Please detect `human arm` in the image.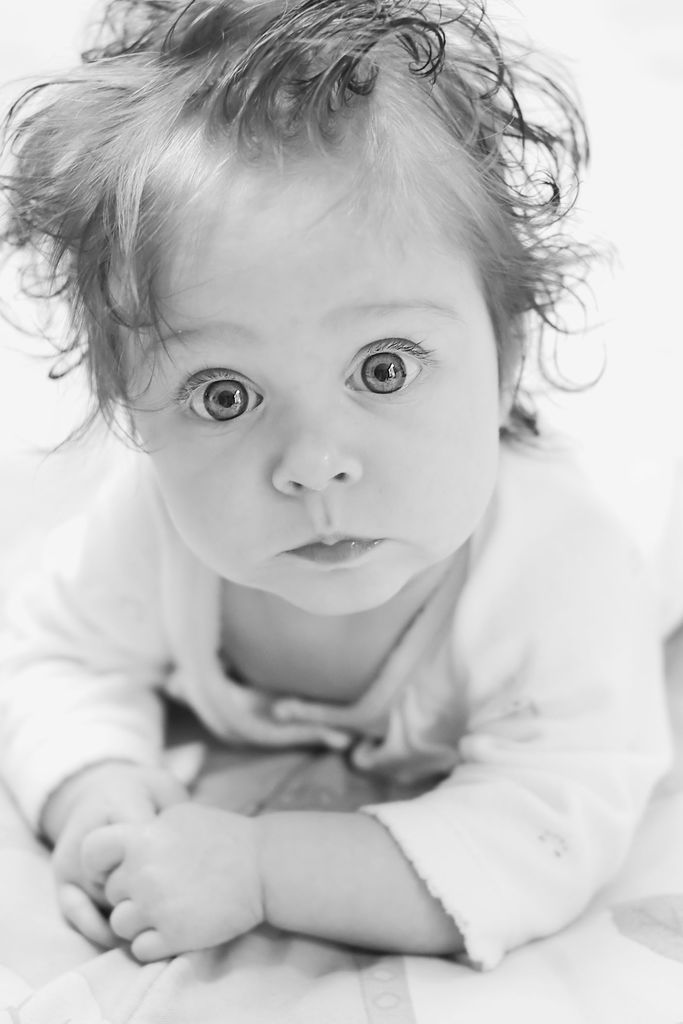
box(0, 515, 218, 950).
